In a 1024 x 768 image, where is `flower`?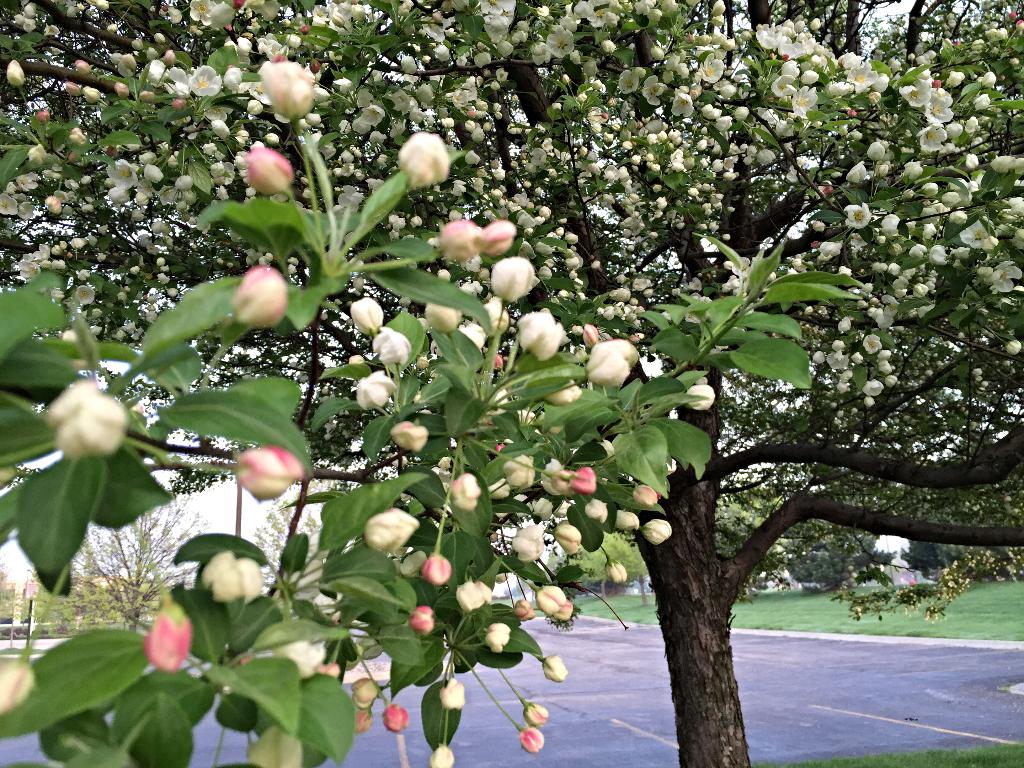
(x1=241, y1=40, x2=320, y2=118).
